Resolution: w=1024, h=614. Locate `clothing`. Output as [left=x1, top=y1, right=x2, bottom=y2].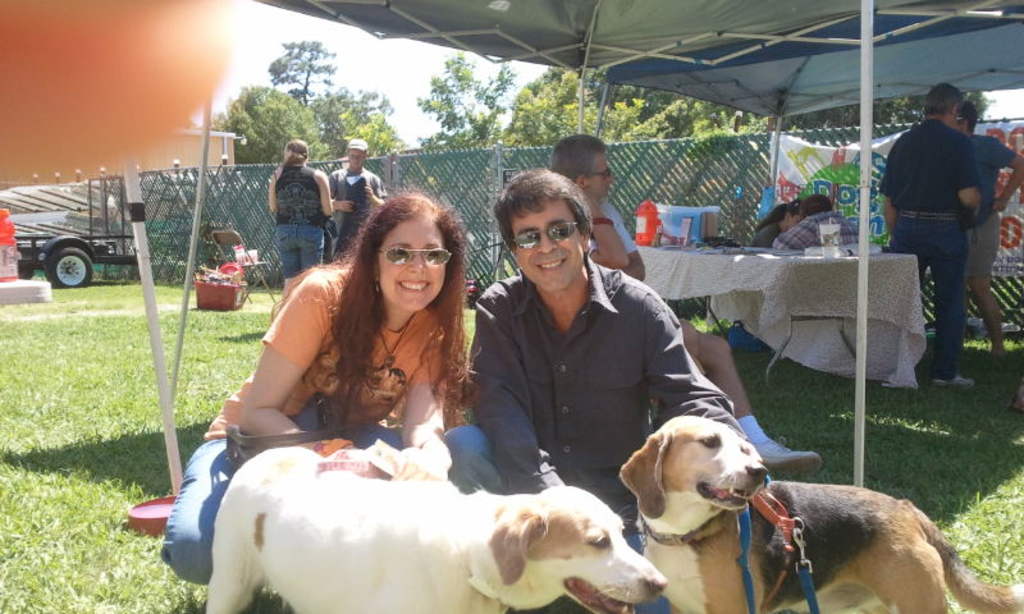
[left=160, top=252, right=486, bottom=597].
